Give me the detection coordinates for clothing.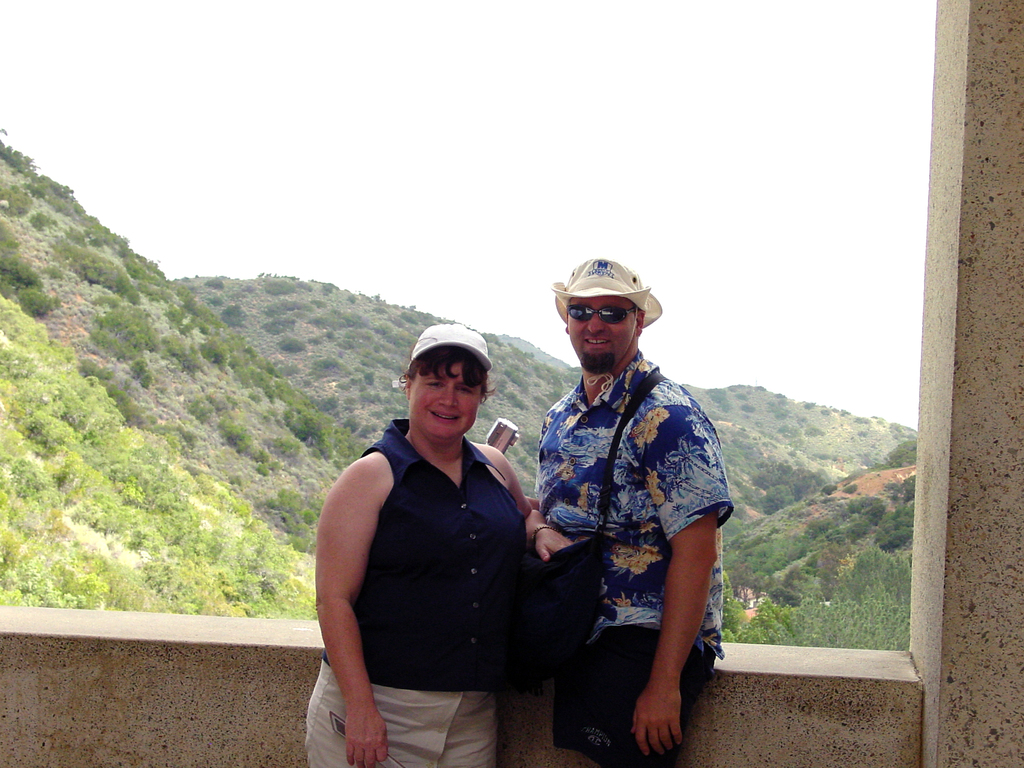
304/410/529/767.
